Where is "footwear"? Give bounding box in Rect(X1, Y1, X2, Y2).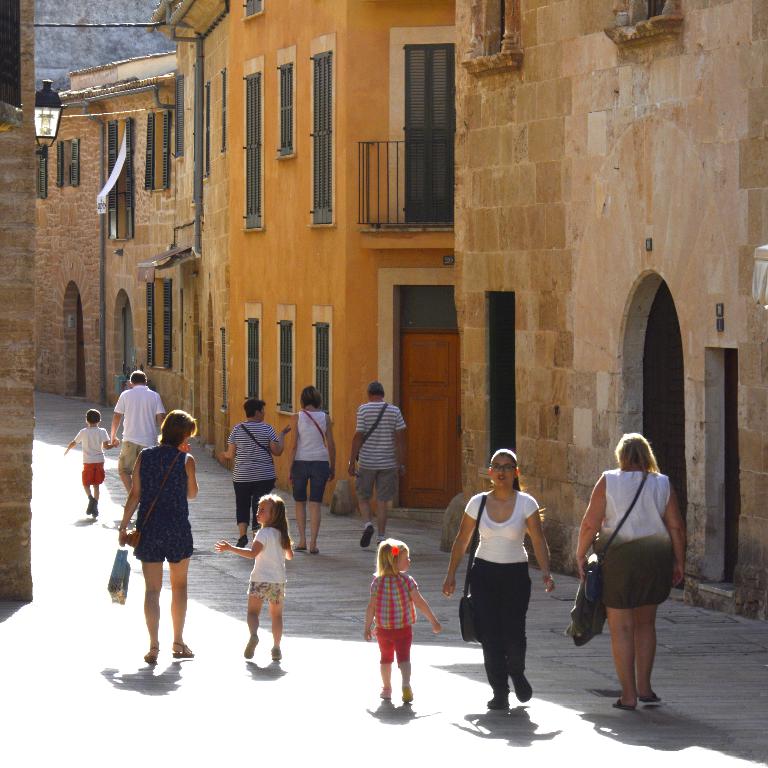
Rect(400, 690, 418, 703).
